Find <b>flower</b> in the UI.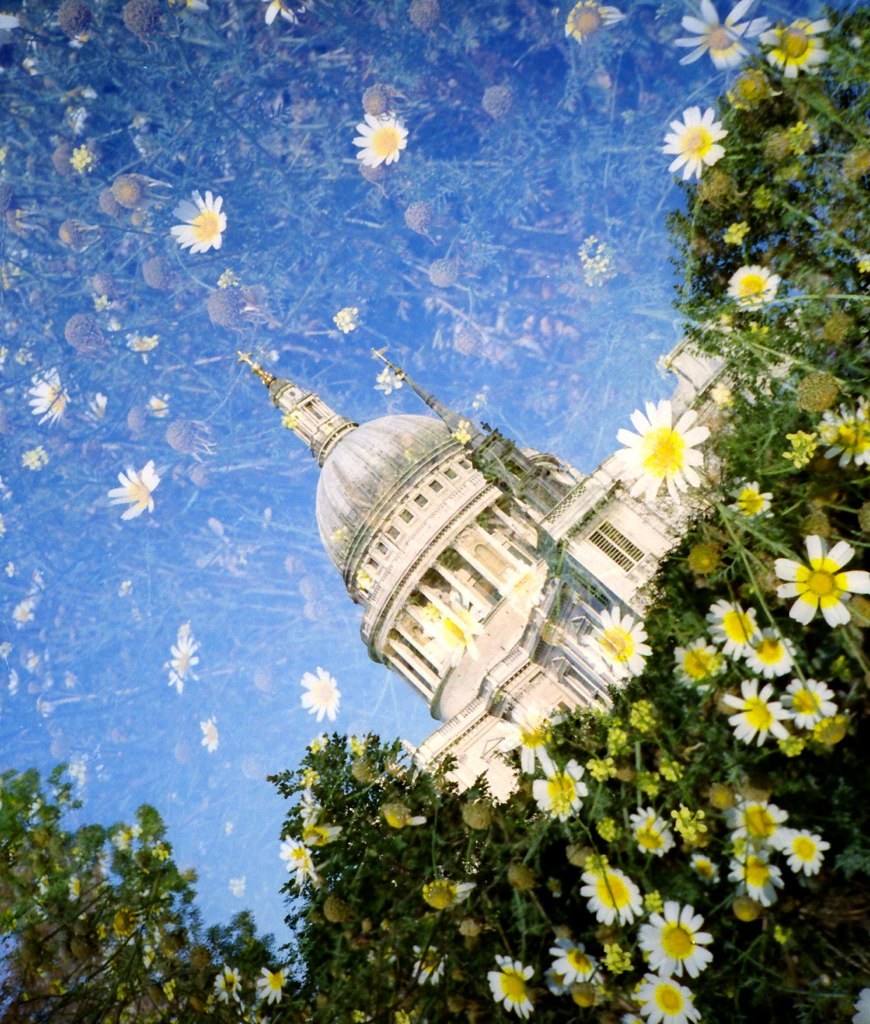
UI element at select_region(722, 675, 791, 750).
